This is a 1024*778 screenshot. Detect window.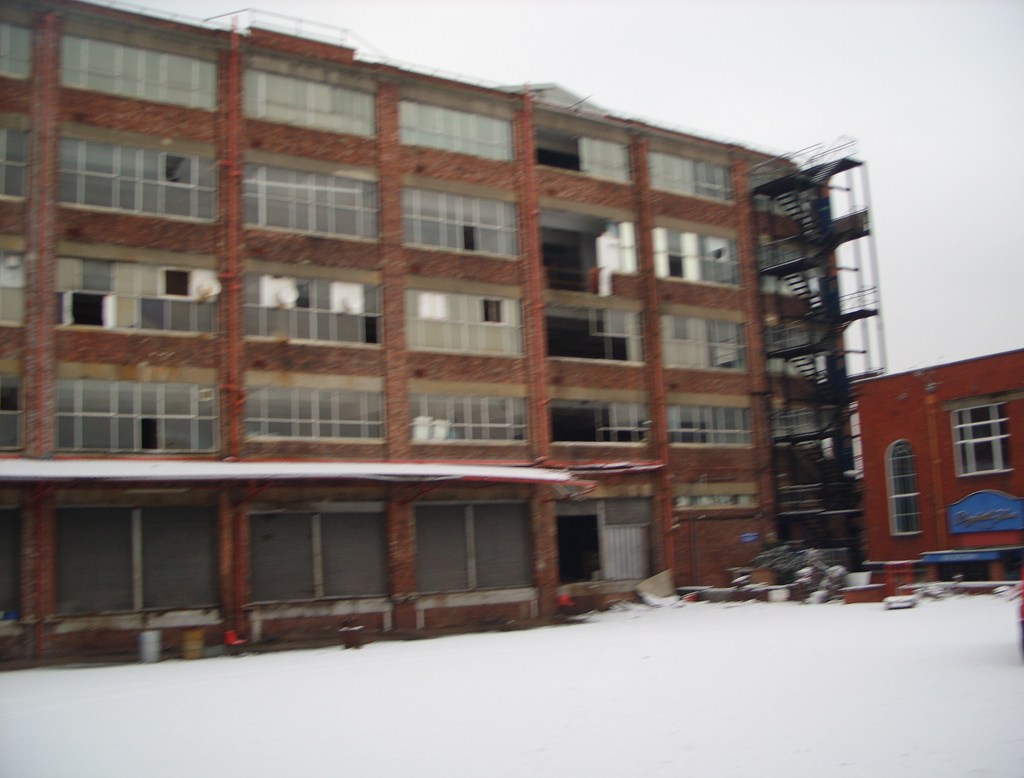
412:384:536:444.
